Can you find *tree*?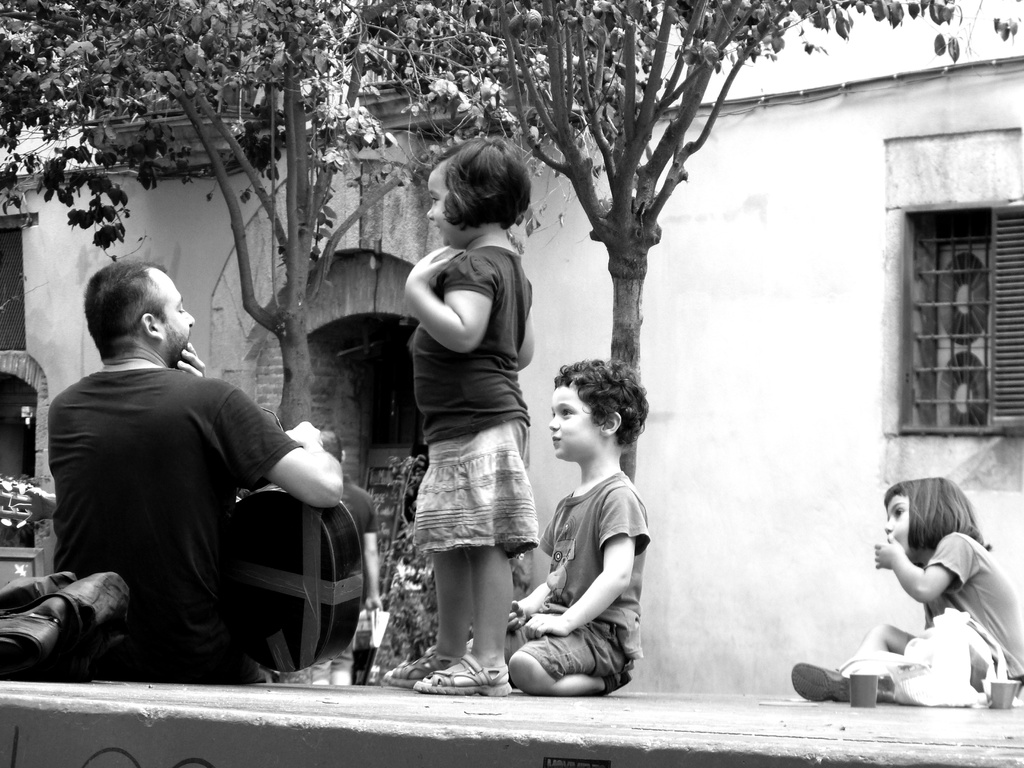
Yes, bounding box: 407 0 959 477.
